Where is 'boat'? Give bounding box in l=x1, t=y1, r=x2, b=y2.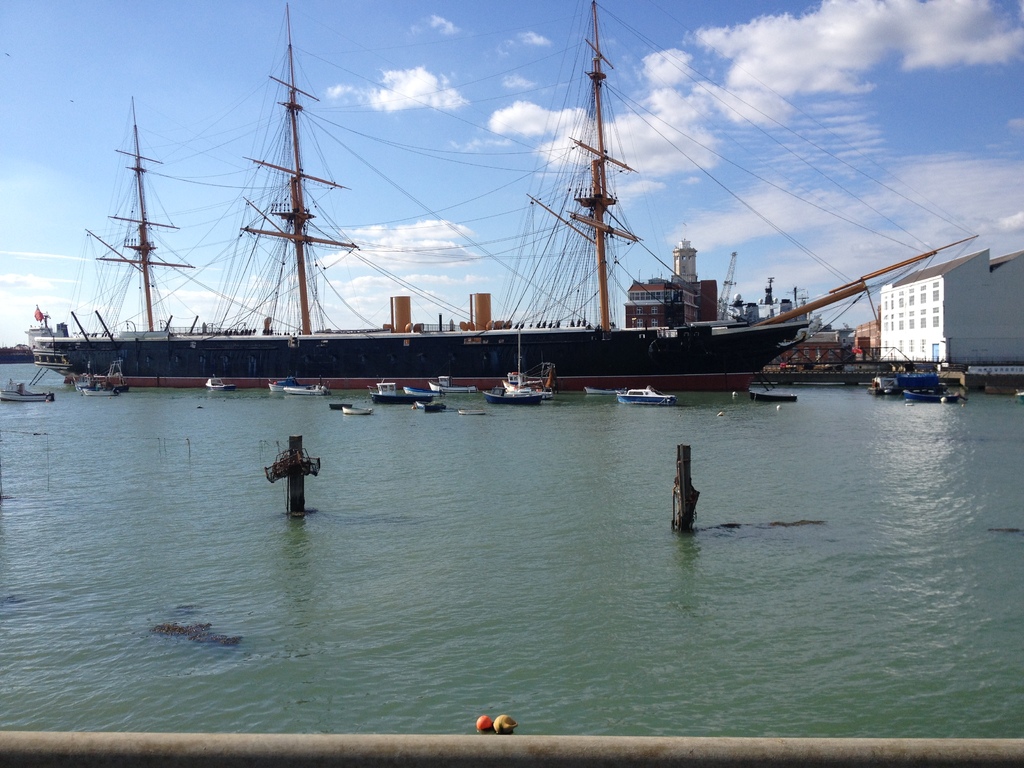
l=340, t=403, r=369, b=415.
